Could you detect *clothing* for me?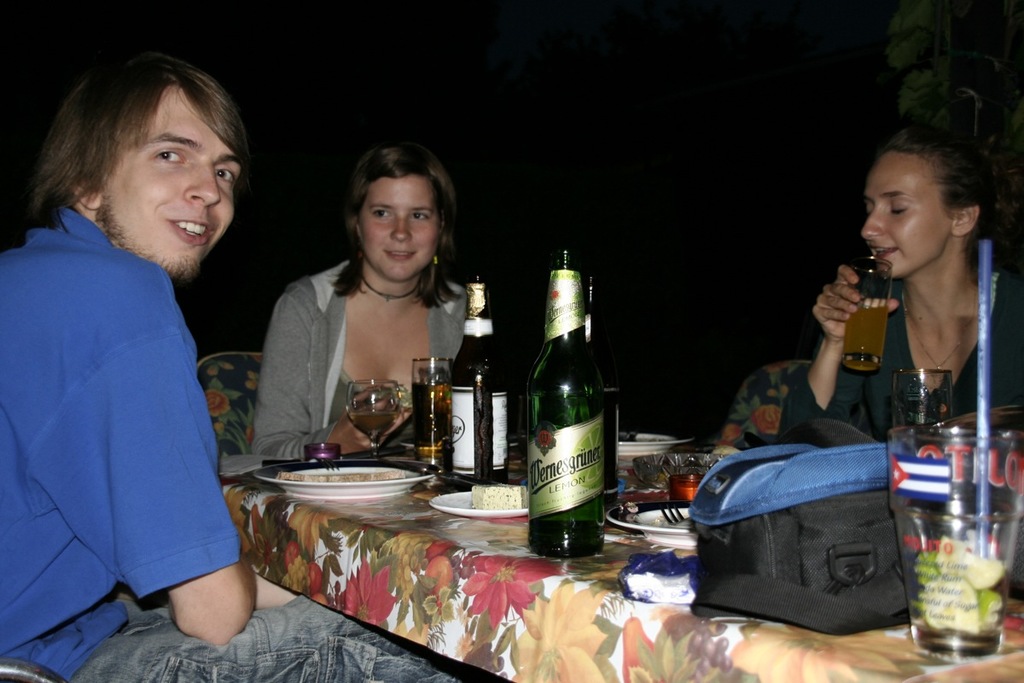
Detection result: <box>783,279,1023,447</box>.
